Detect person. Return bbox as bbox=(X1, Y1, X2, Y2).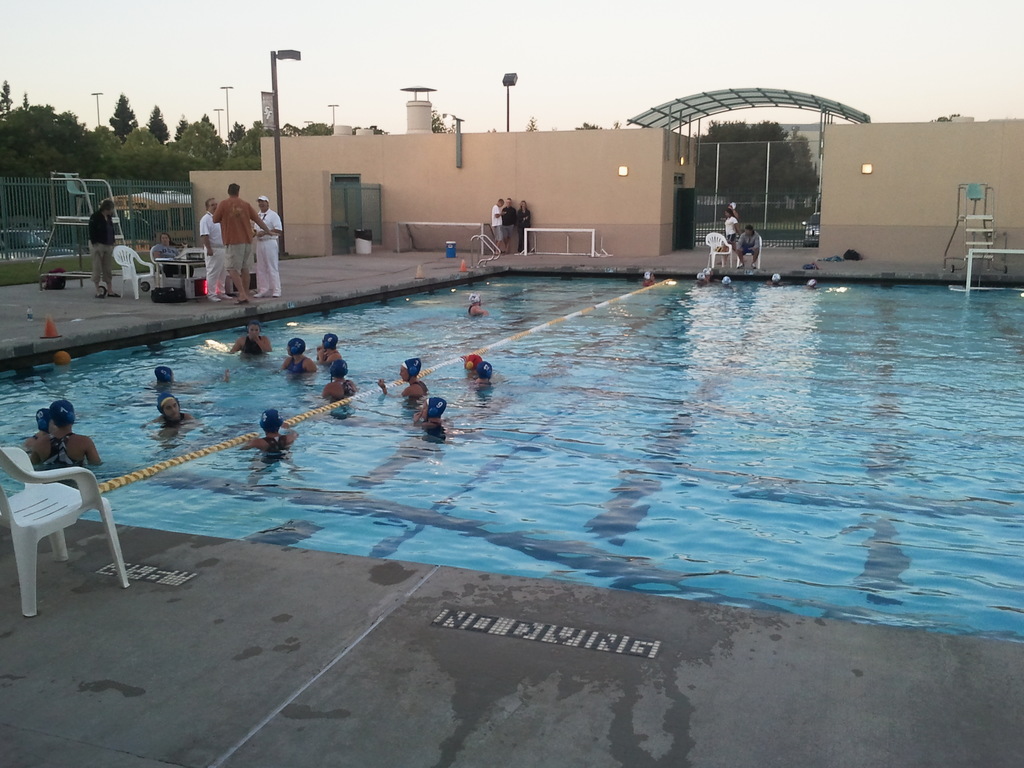
bbox=(734, 225, 759, 269).
